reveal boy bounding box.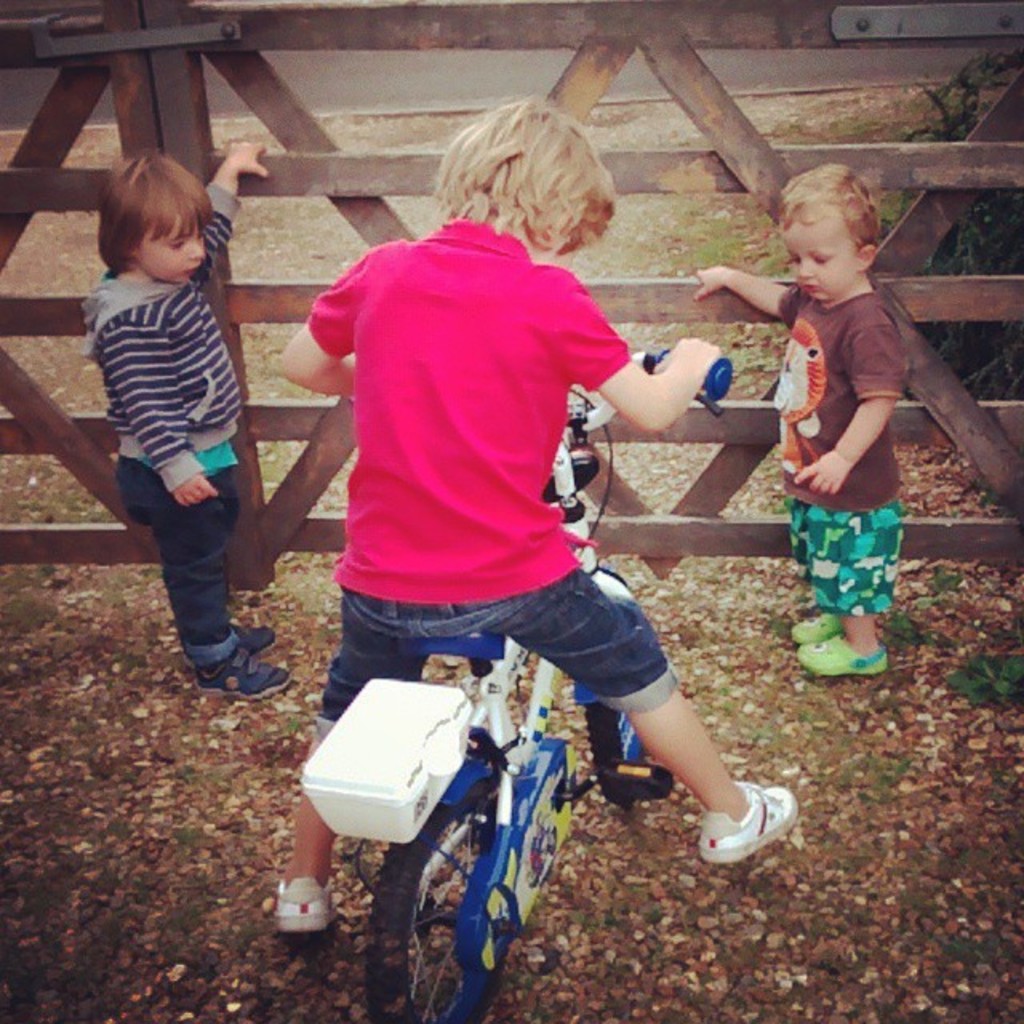
Revealed: (x1=42, y1=147, x2=310, y2=694).
